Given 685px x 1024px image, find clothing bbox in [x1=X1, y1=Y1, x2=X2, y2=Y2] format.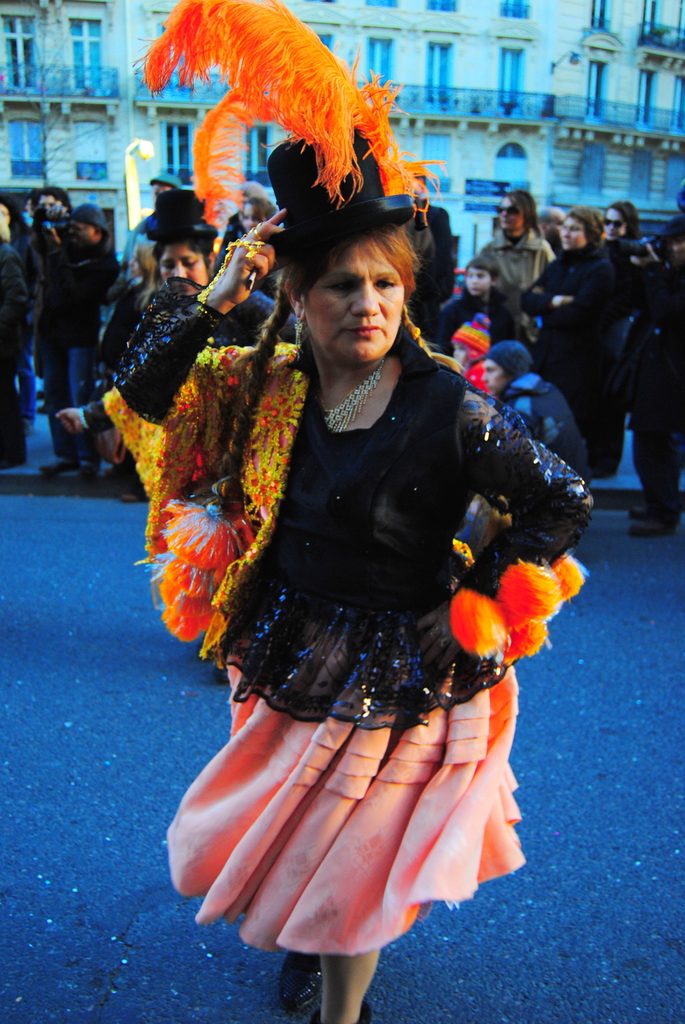
[x1=432, y1=287, x2=524, y2=361].
